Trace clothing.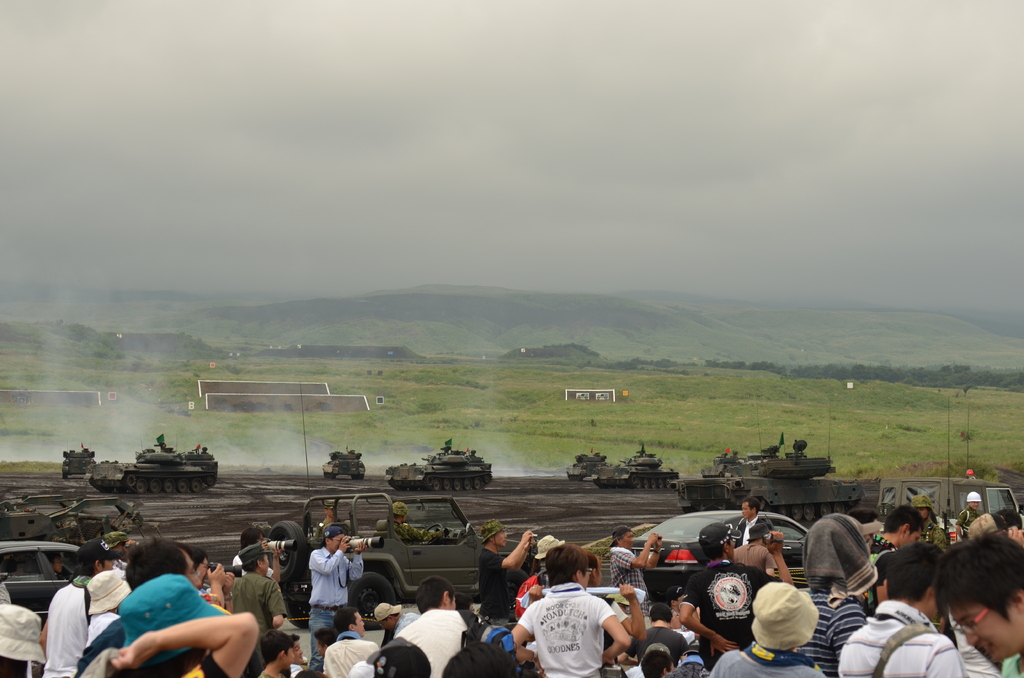
Traced to <bbox>304, 546, 364, 675</bbox>.
